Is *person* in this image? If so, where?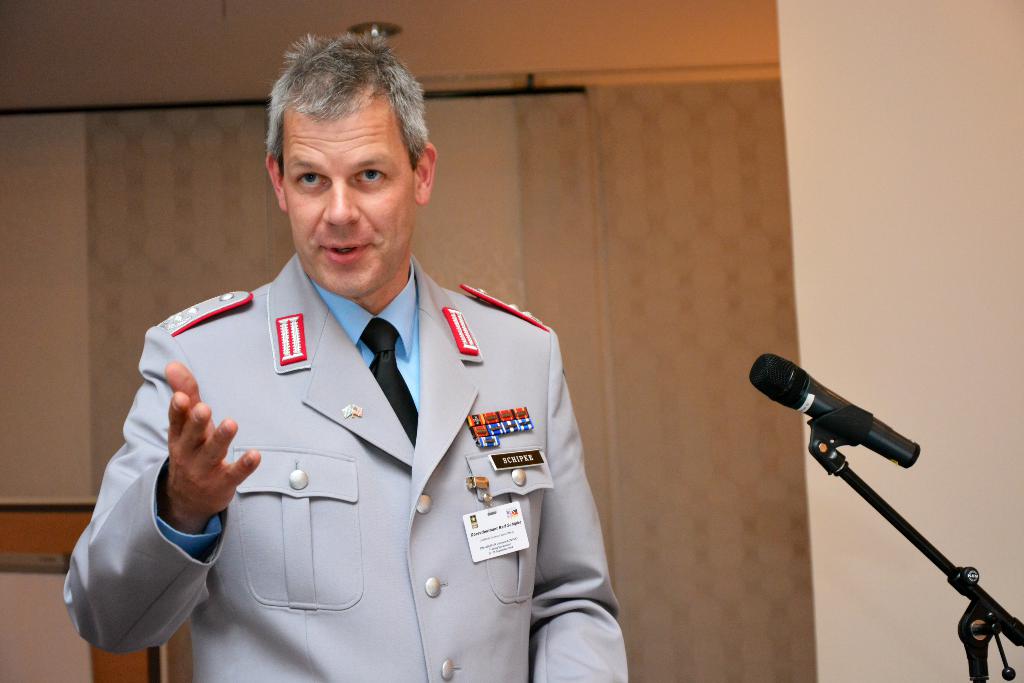
Yes, at {"left": 107, "top": 67, "right": 612, "bottom": 682}.
